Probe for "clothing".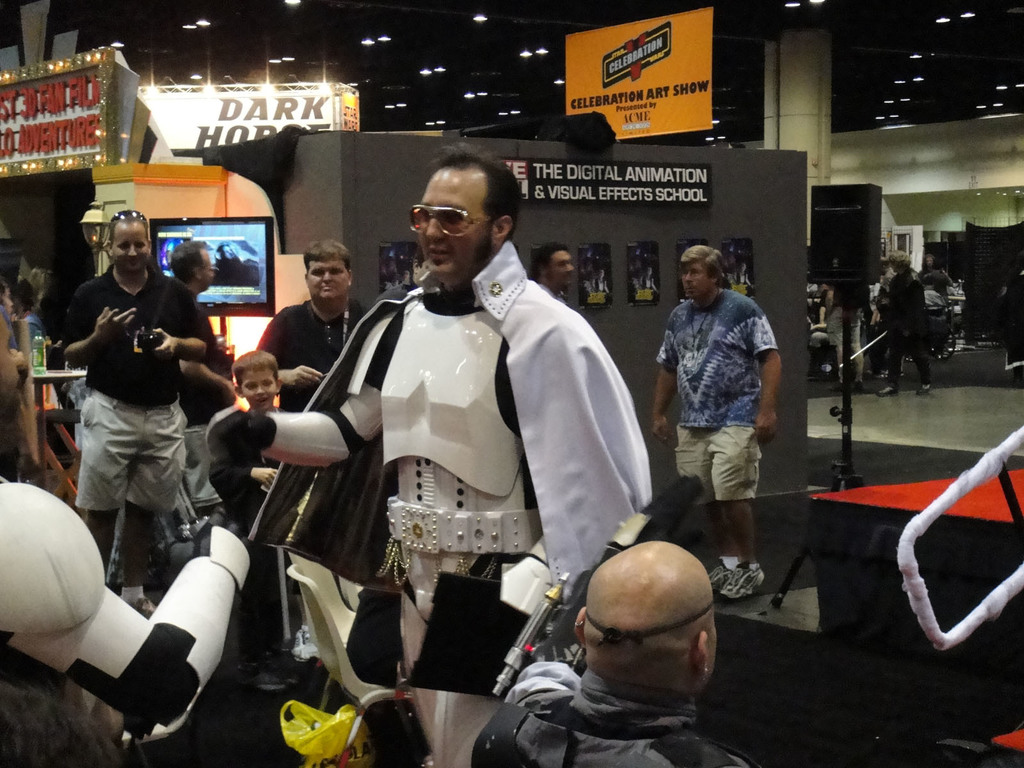
Probe result: 179:296:236:503.
